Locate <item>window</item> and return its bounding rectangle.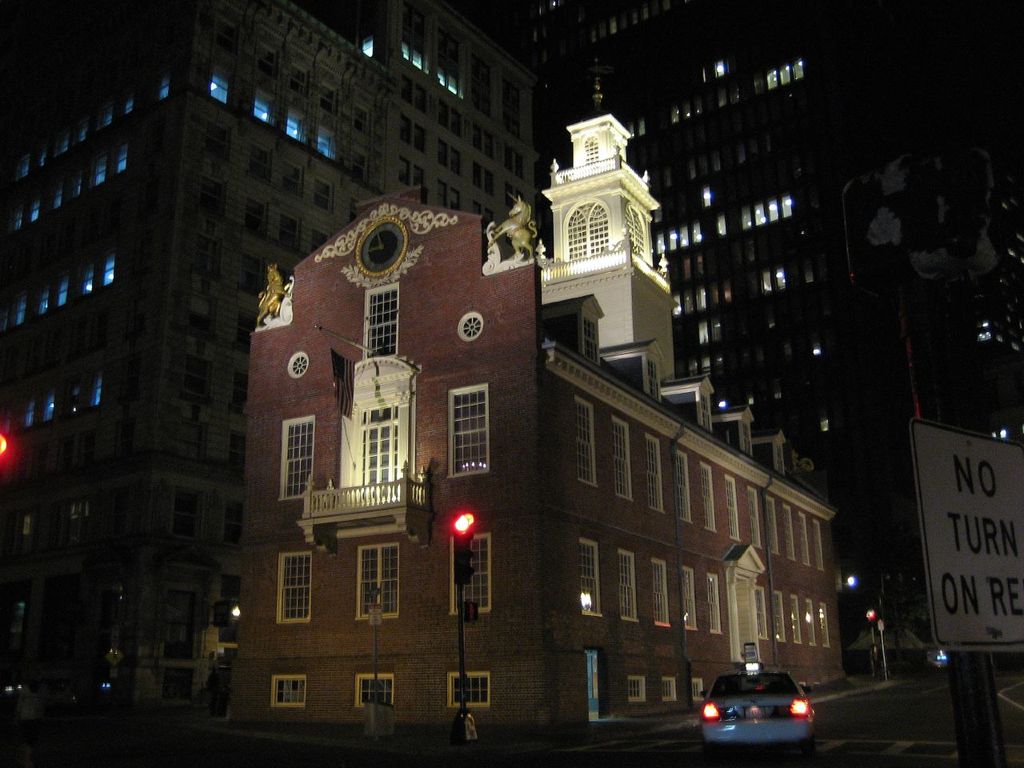
(638, 430, 665, 516).
